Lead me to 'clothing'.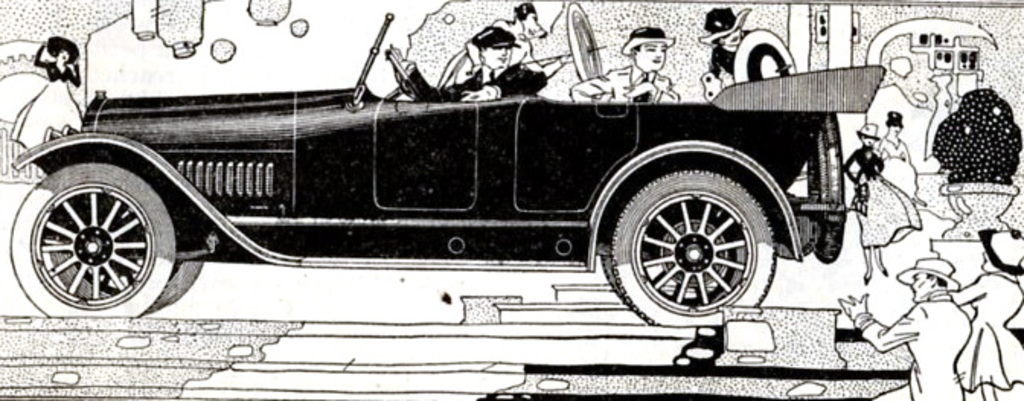
Lead to Rect(712, 27, 788, 82).
